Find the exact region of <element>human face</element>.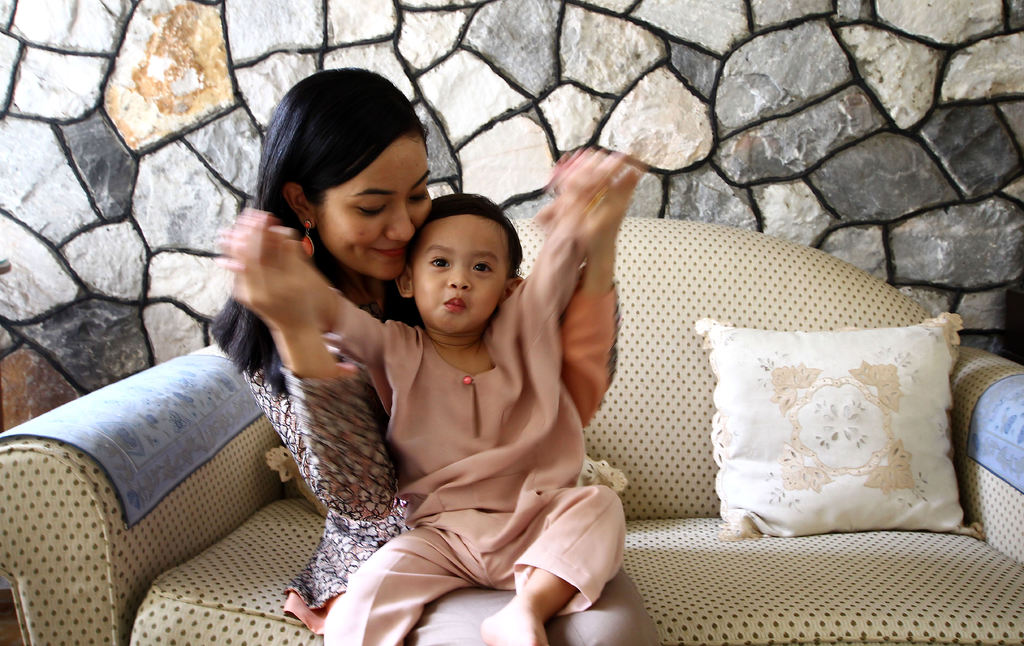
Exact region: [x1=320, y1=134, x2=434, y2=281].
